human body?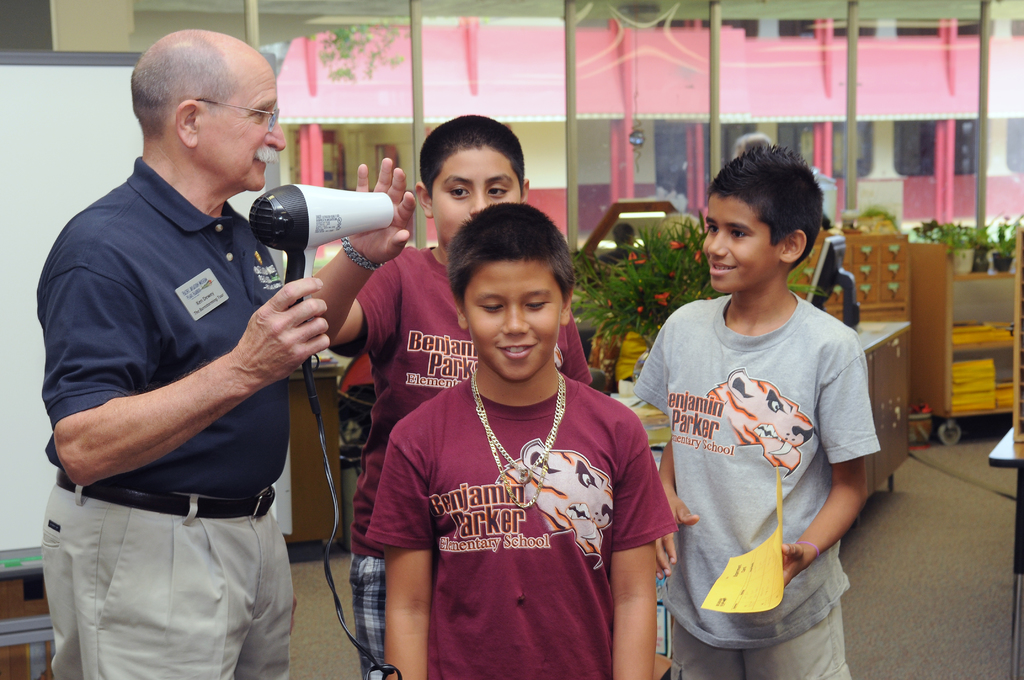
[307, 157, 593, 679]
